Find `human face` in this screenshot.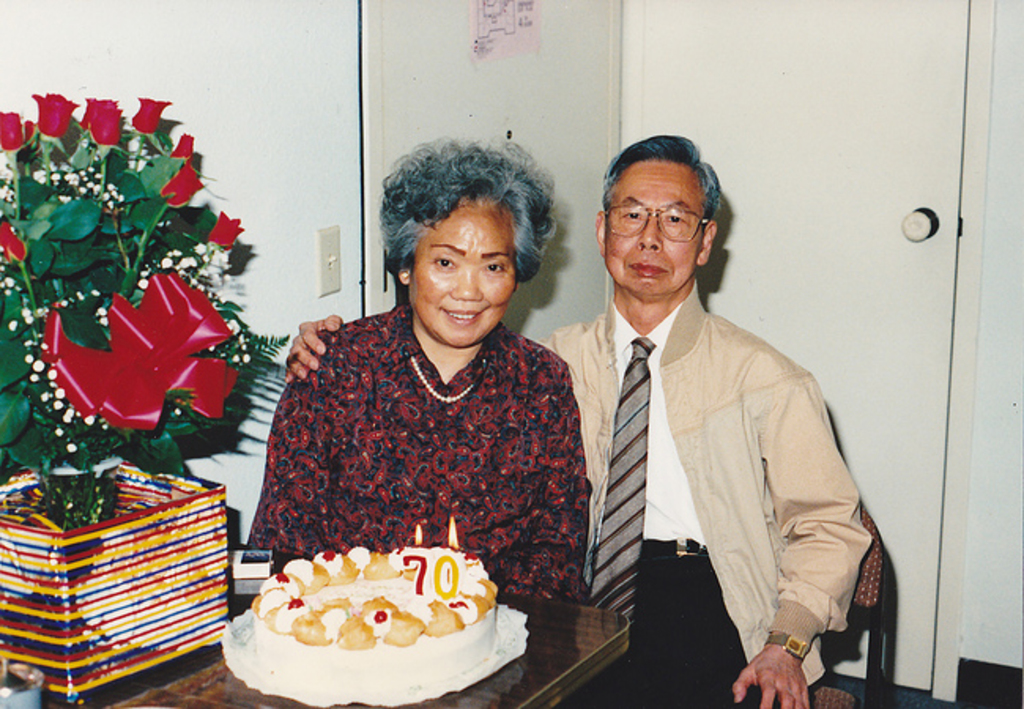
The bounding box for `human face` is box(605, 156, 704, 299).
